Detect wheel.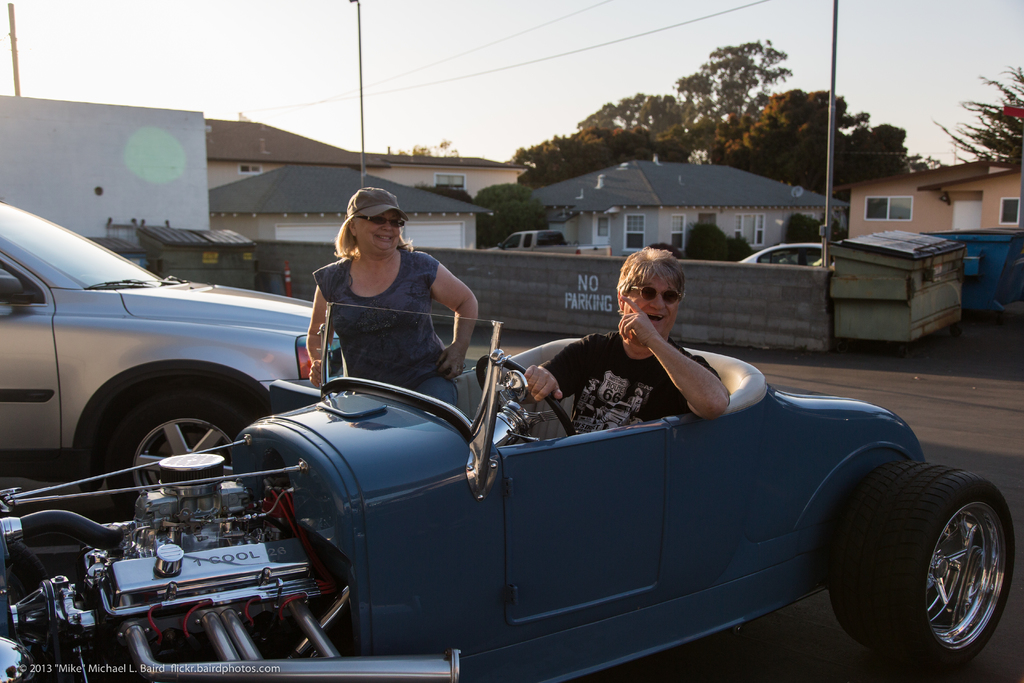
Detected at <region>890, 484, 1012, 661</region>.
